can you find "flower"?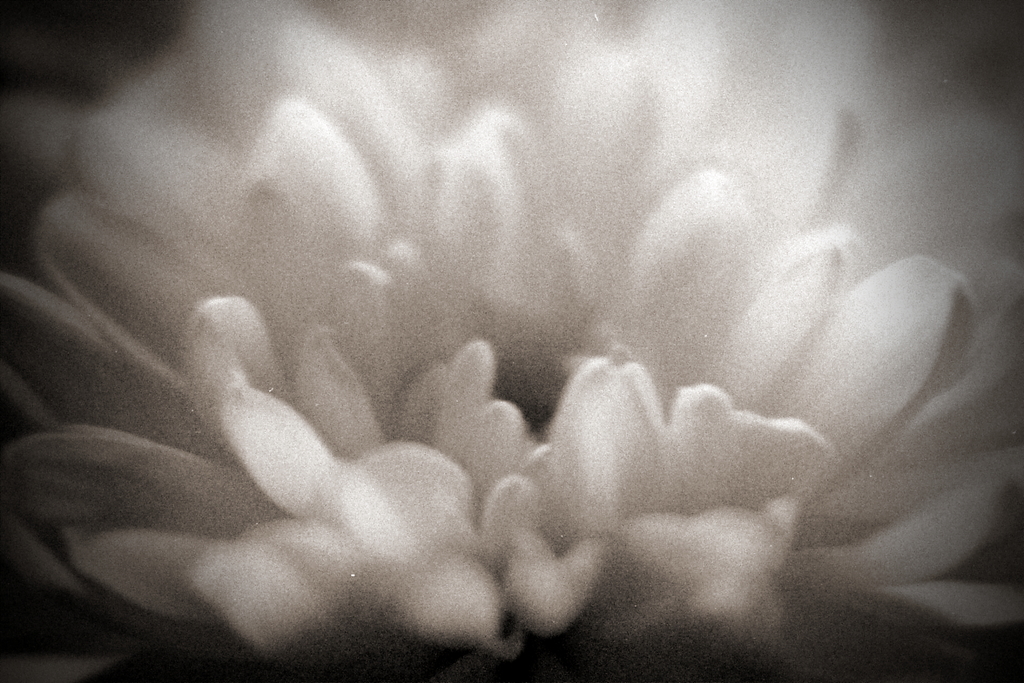
Yes, bounding box: (left=0, top=0, right=1023, bottom=658).
